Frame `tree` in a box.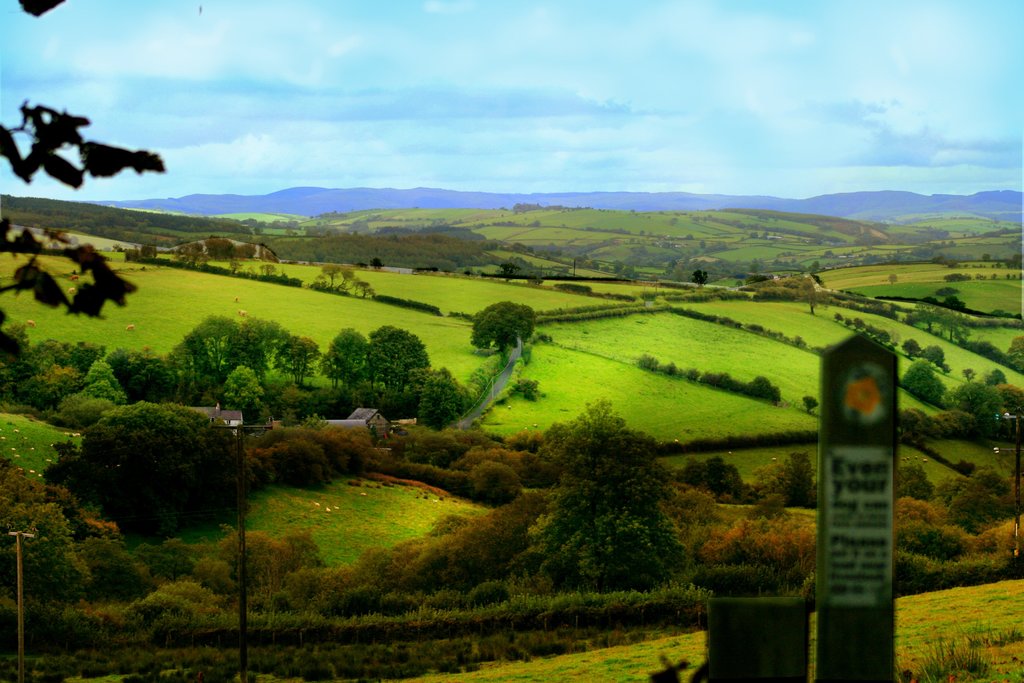
<box>945,379,1003,419</box>.
